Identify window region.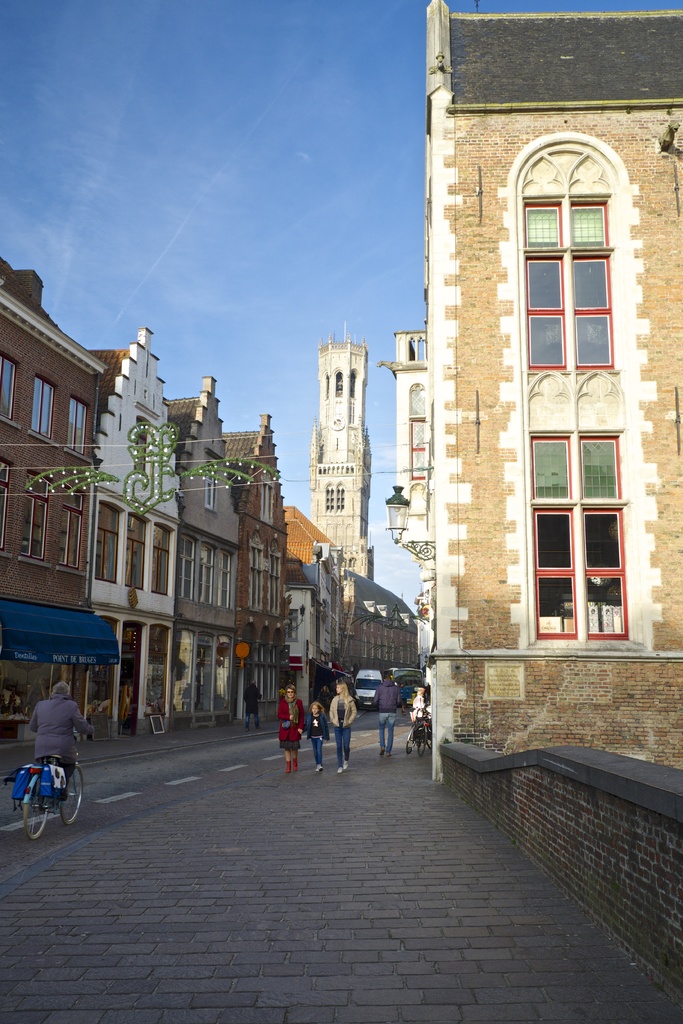
Region: 522 127 634 409.
